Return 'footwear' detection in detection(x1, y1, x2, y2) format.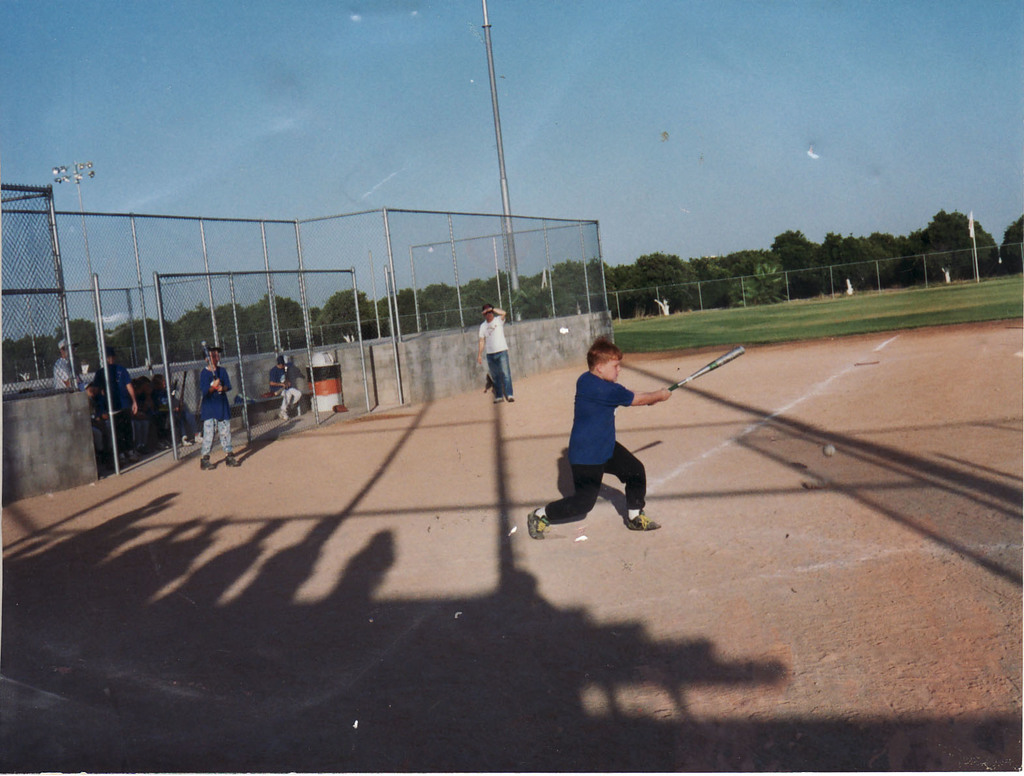
detection(491, 395, 503, 402).
